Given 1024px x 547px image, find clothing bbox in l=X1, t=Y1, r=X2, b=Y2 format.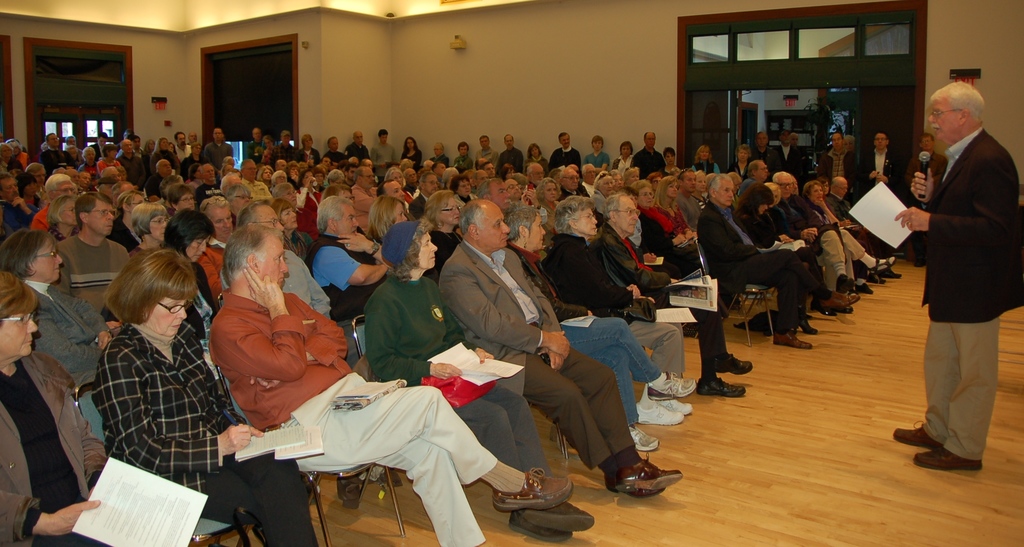
l=343, t=140, r=369, b=161.
